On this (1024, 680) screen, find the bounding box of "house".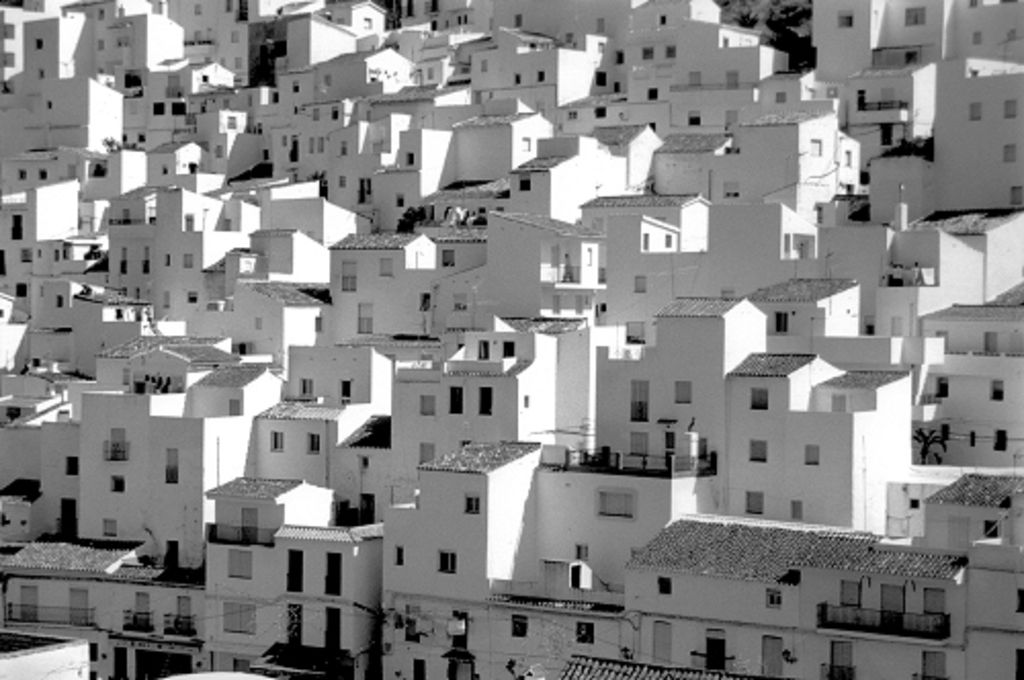
Bounding box: x1=440, y1=168, x2=508, y2=195.
